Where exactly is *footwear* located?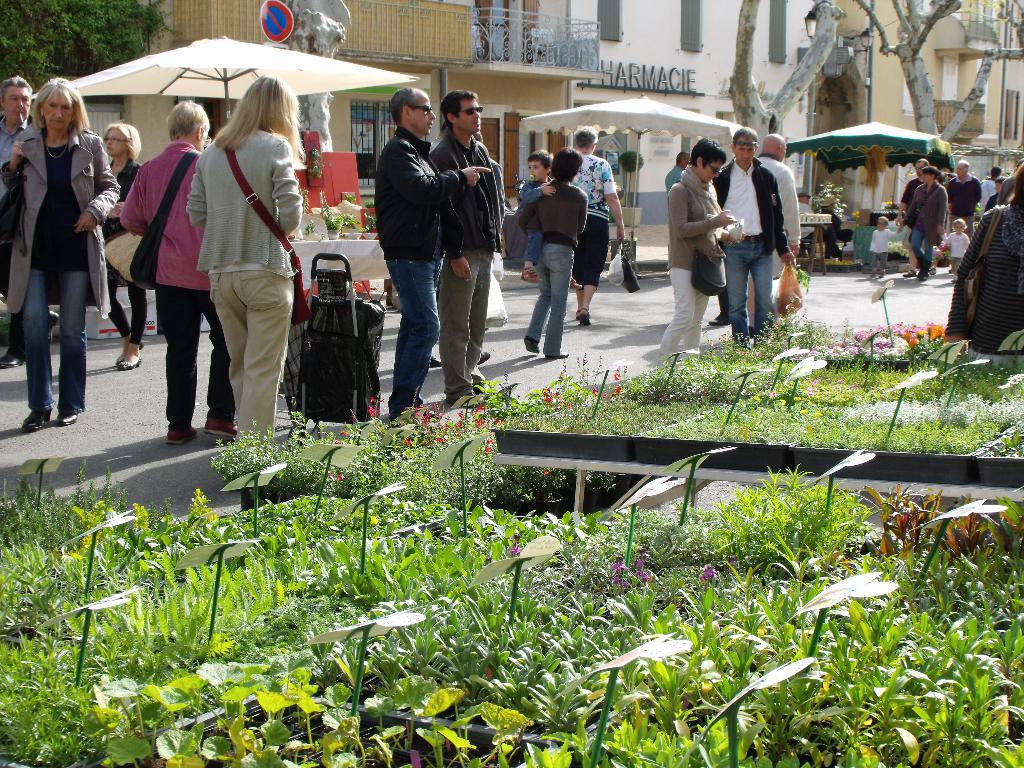
Its bounding box is <bbox>429, 347, 441, 373</bbox>.
